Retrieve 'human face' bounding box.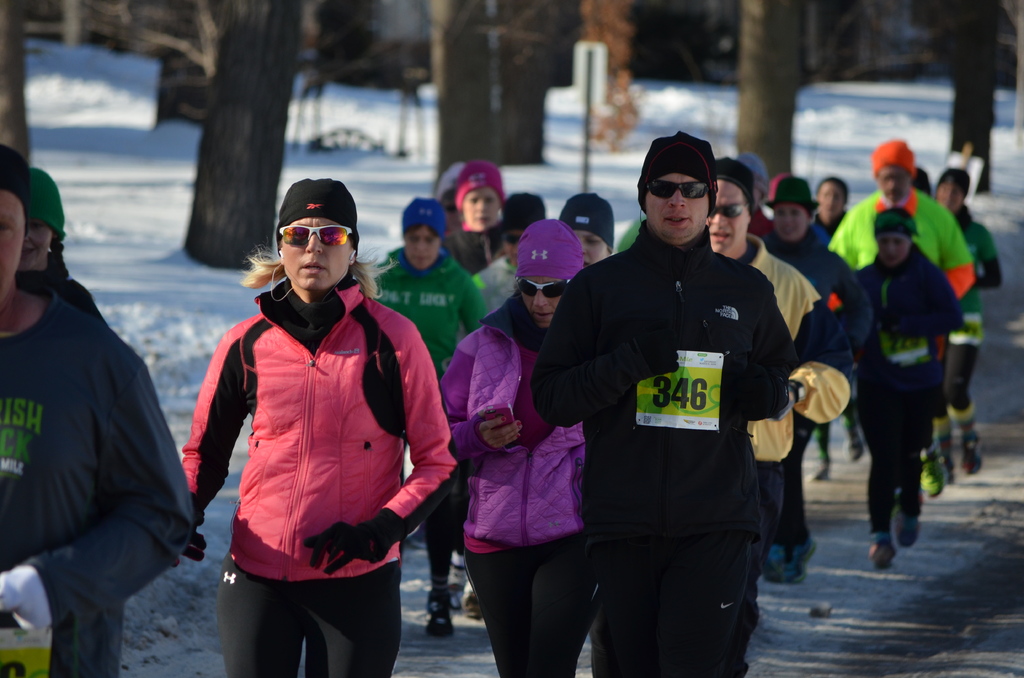
Bounding box: [x1=518, y1=273, x2=561, y2=327].
